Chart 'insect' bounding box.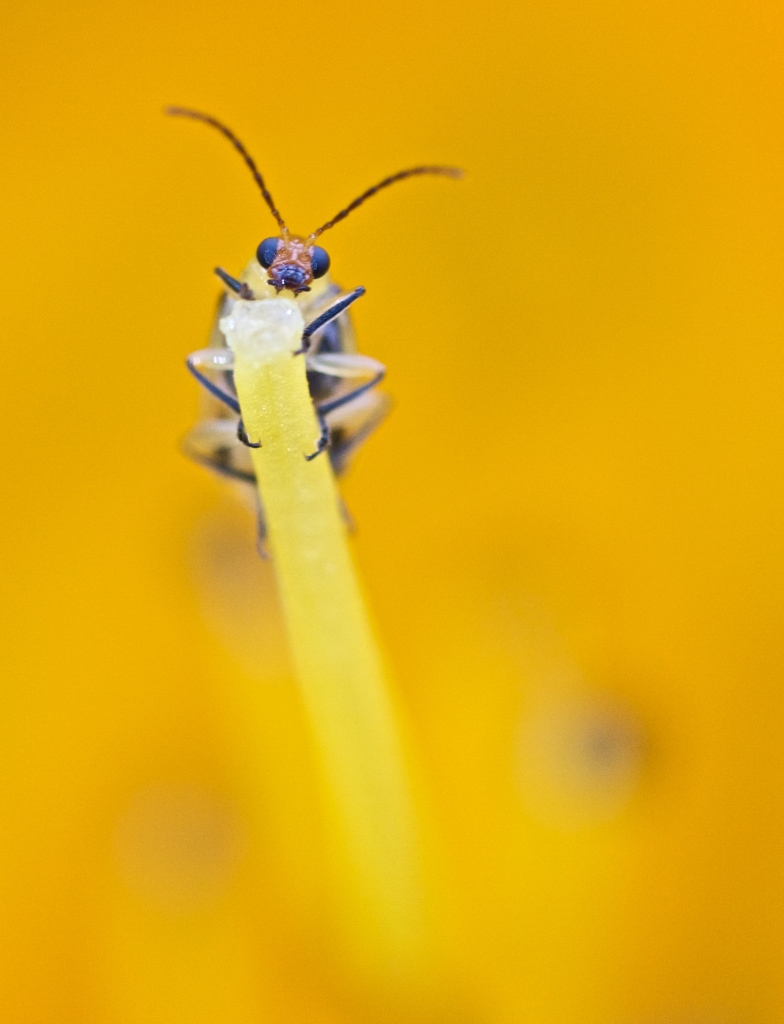
Charted: BBox(164, 95, 467, 554).
